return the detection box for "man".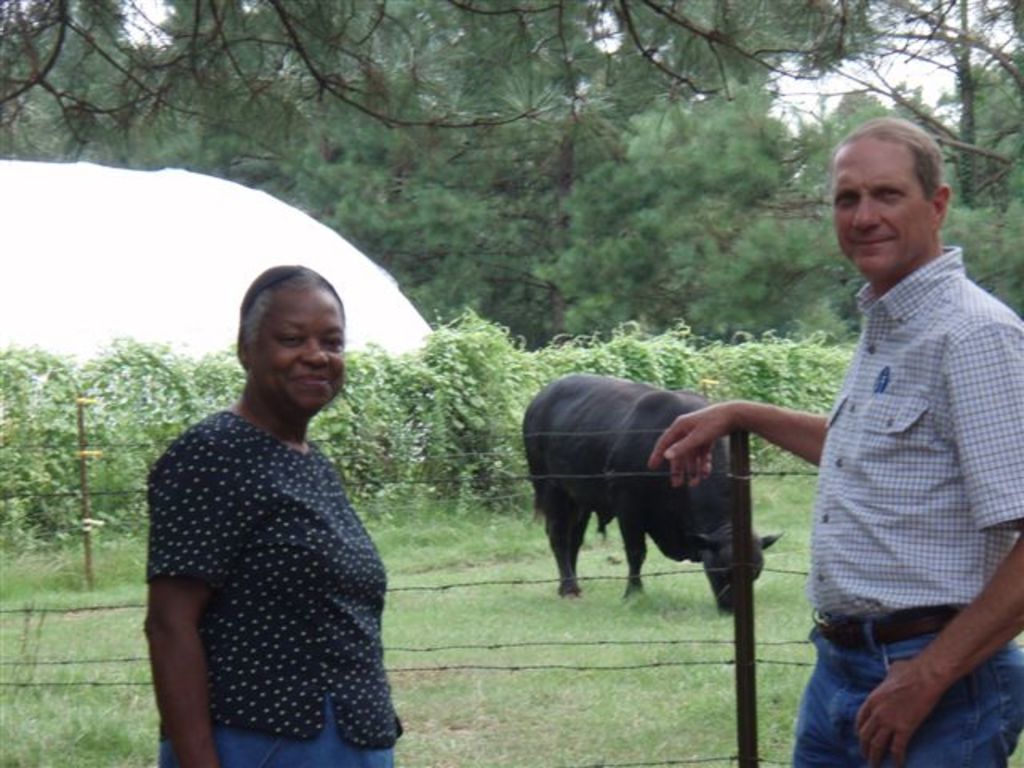
locate(646, 114, 1022, 766).
